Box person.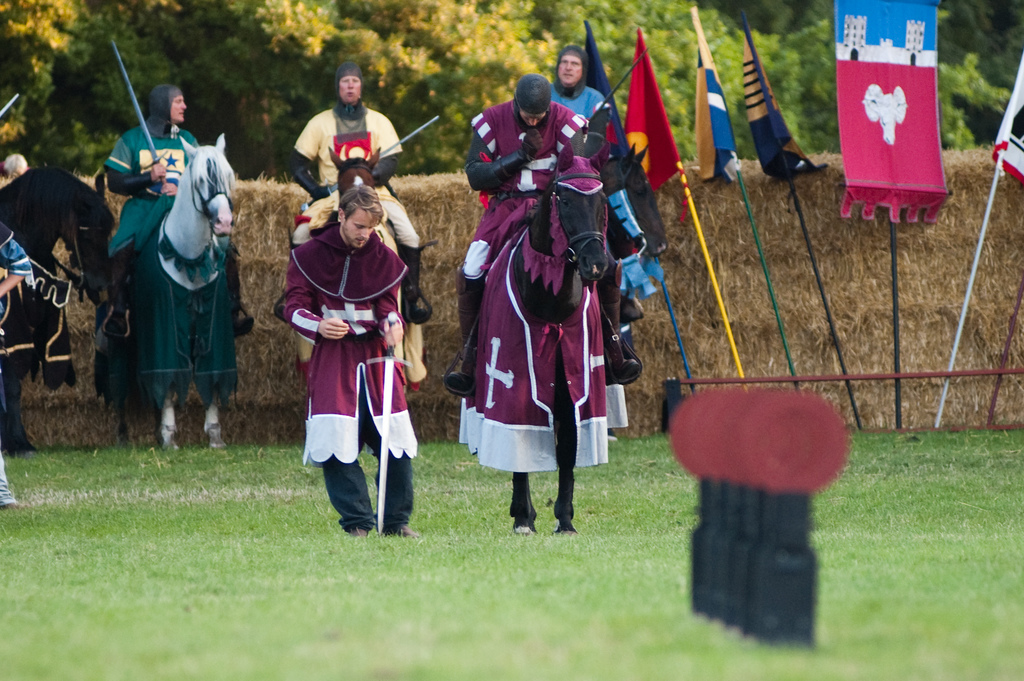
left=276, top=62, right=435, bottom=324.
